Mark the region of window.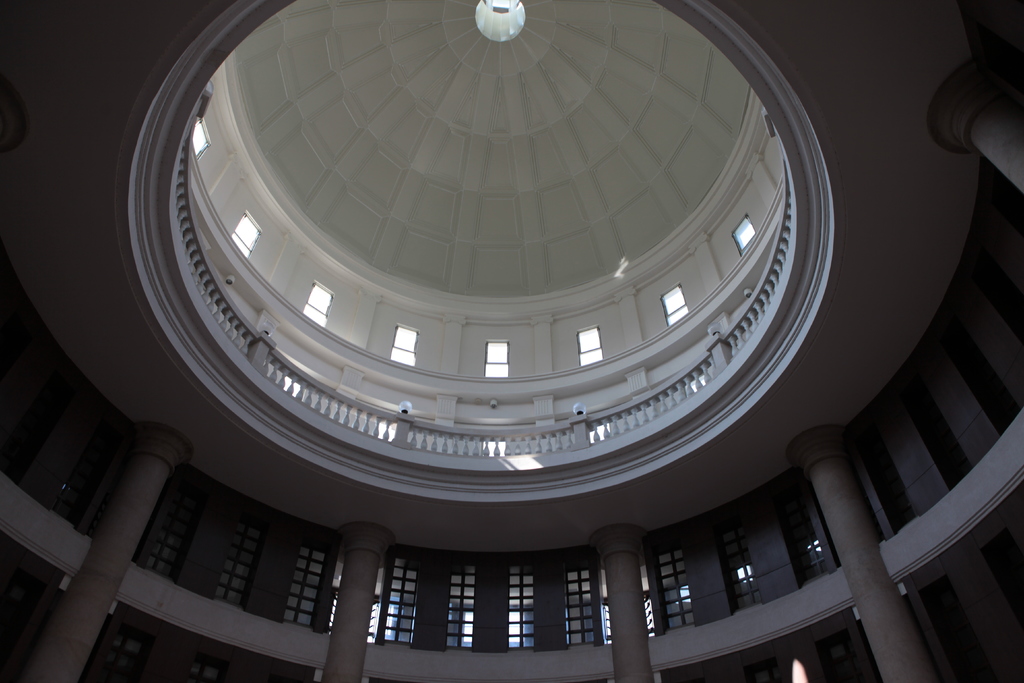
Region: bbox=[502, 557, 538, 655].
